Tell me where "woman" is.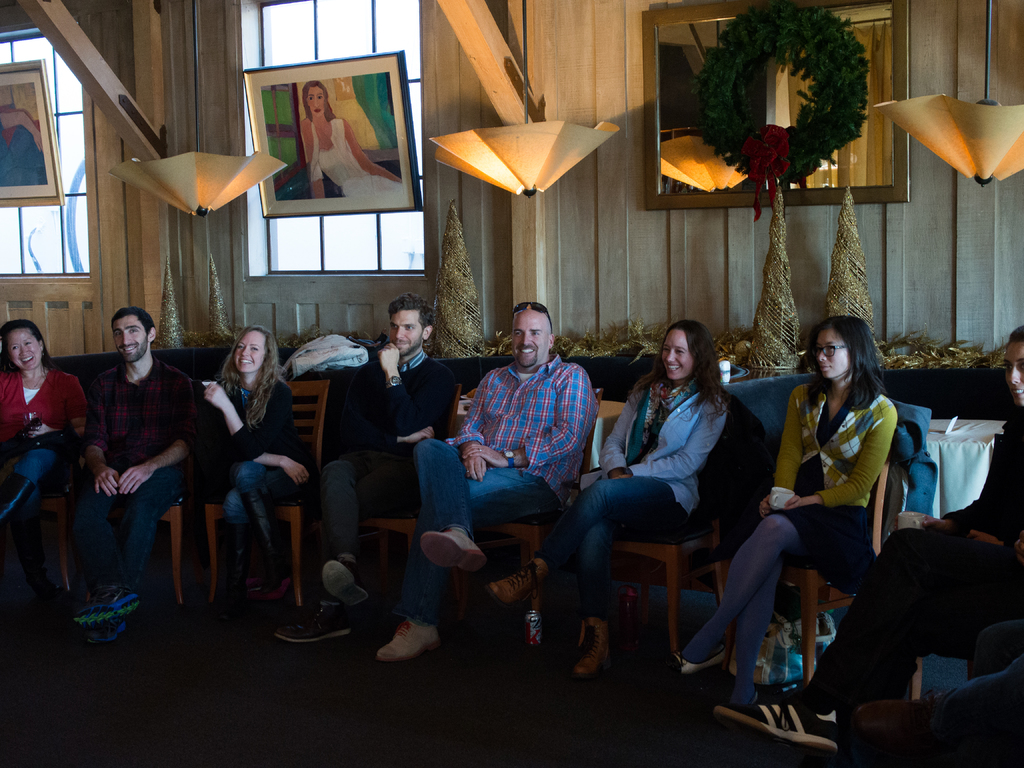
"woman" is at BBox(298, 79, 402, 195).
